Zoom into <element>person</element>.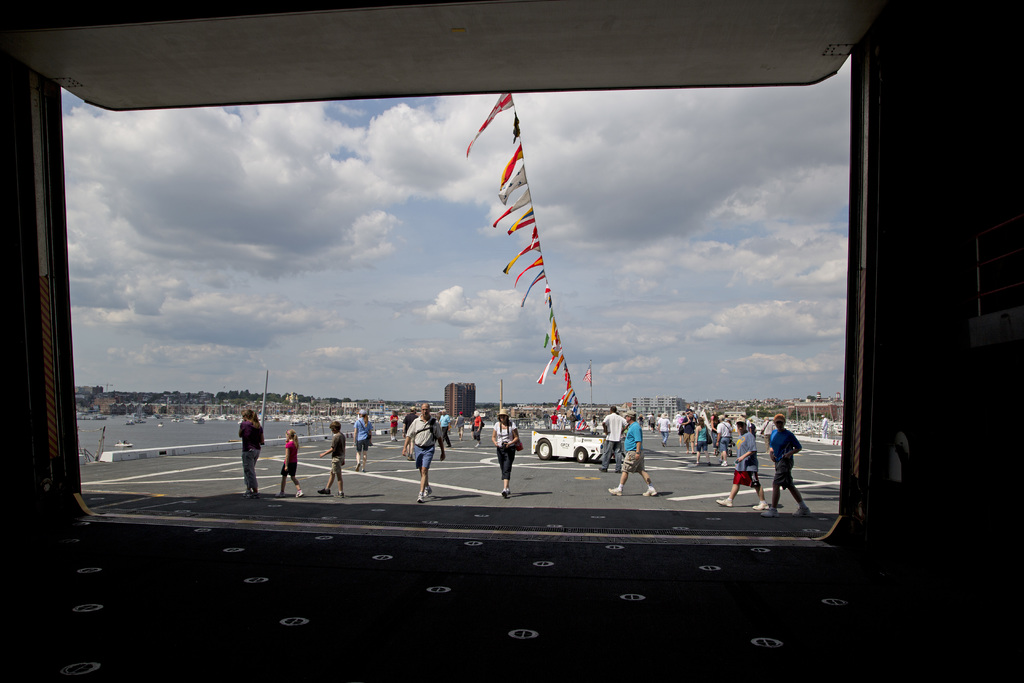
Zoom target: <box>758,412,810,516</box>.
